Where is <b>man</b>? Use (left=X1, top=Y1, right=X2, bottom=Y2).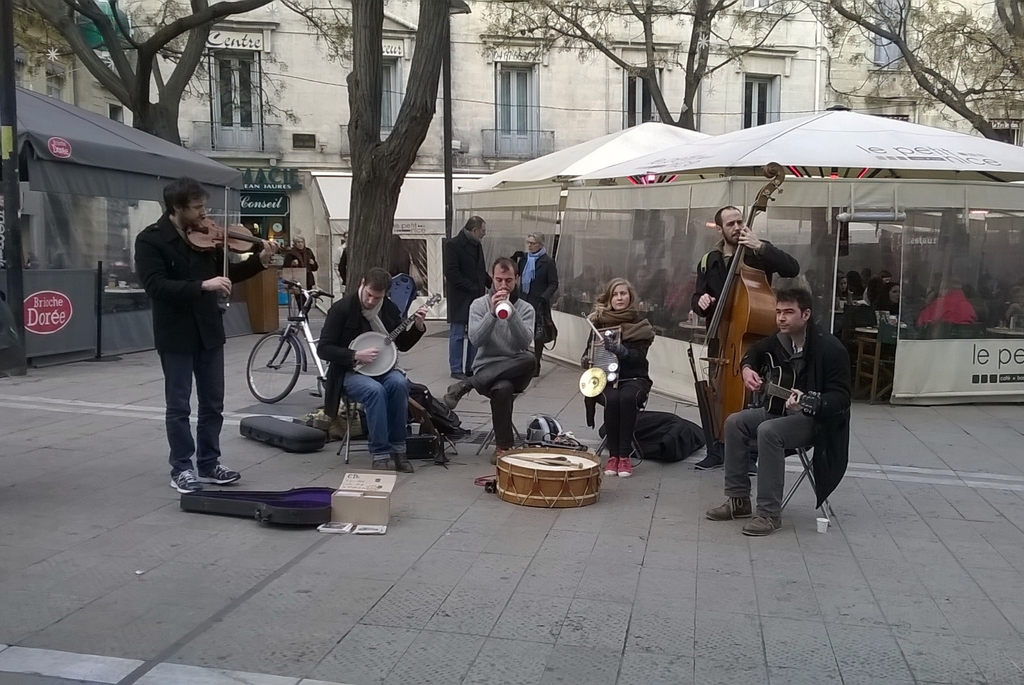
(left=311, top=263, right=427, bottom=475).
